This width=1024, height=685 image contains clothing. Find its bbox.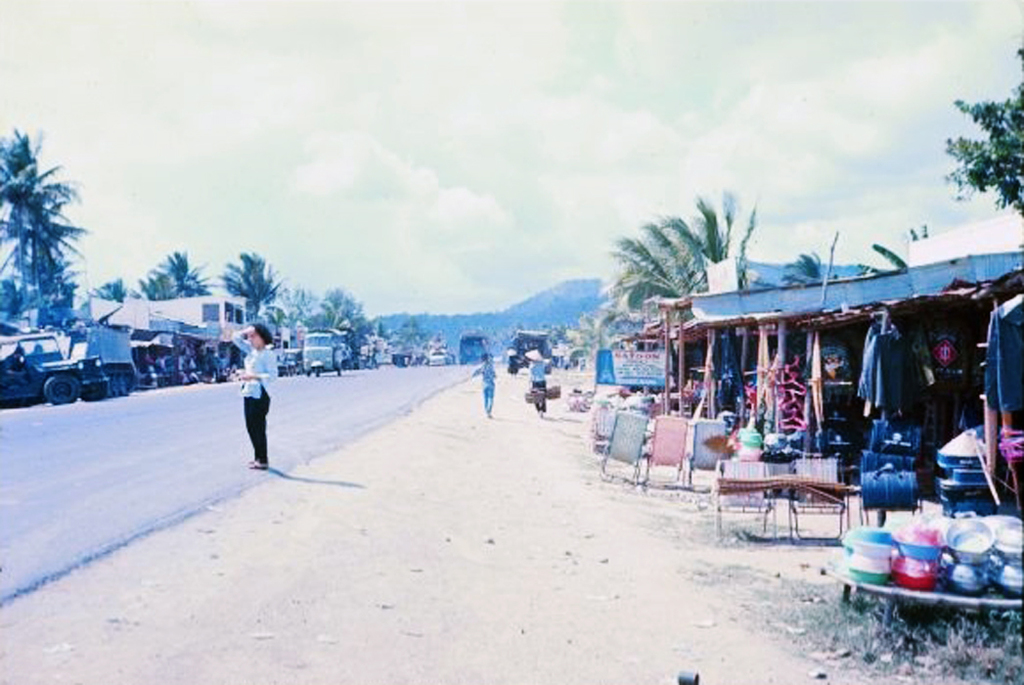
475 364 495 417.
